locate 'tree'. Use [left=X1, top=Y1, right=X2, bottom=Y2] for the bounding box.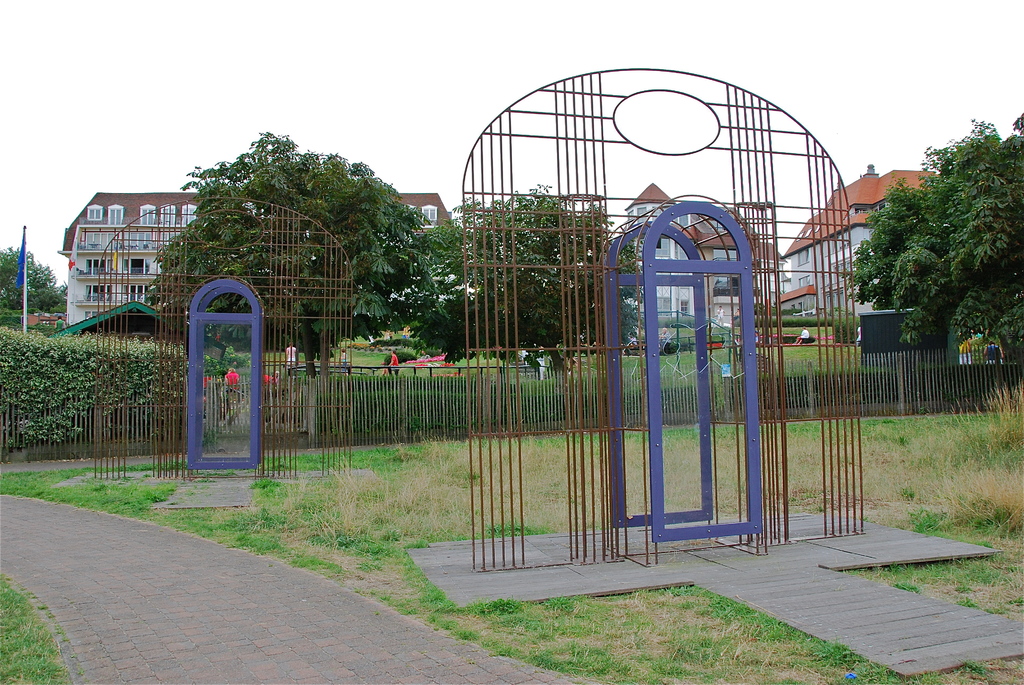
[left=397, top=184, right=646, bottom=375].
